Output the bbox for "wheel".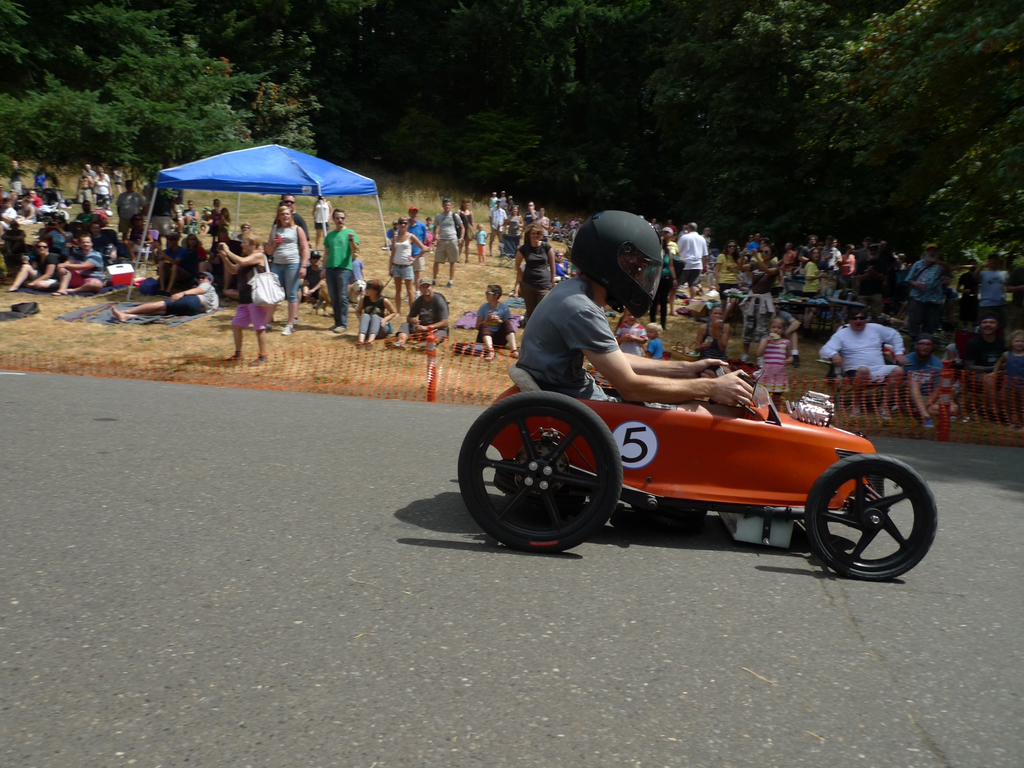
bbox(470, 397, 628, 549).
